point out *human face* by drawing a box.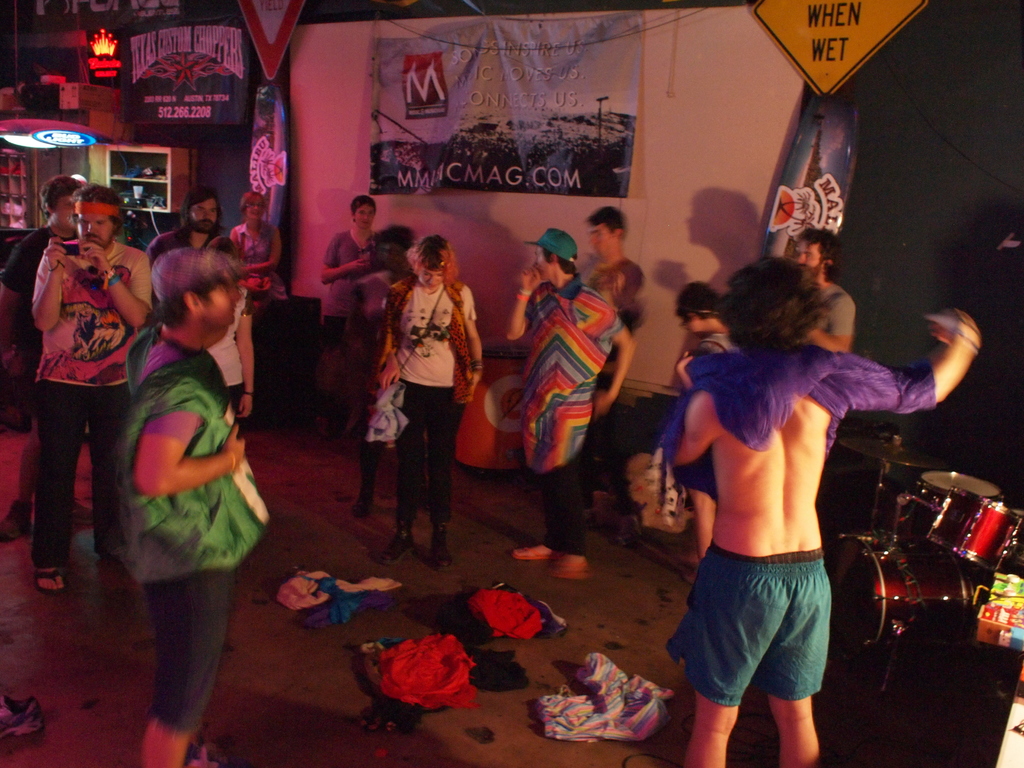
x1=685 y1=312 x2=703 y2=332.
